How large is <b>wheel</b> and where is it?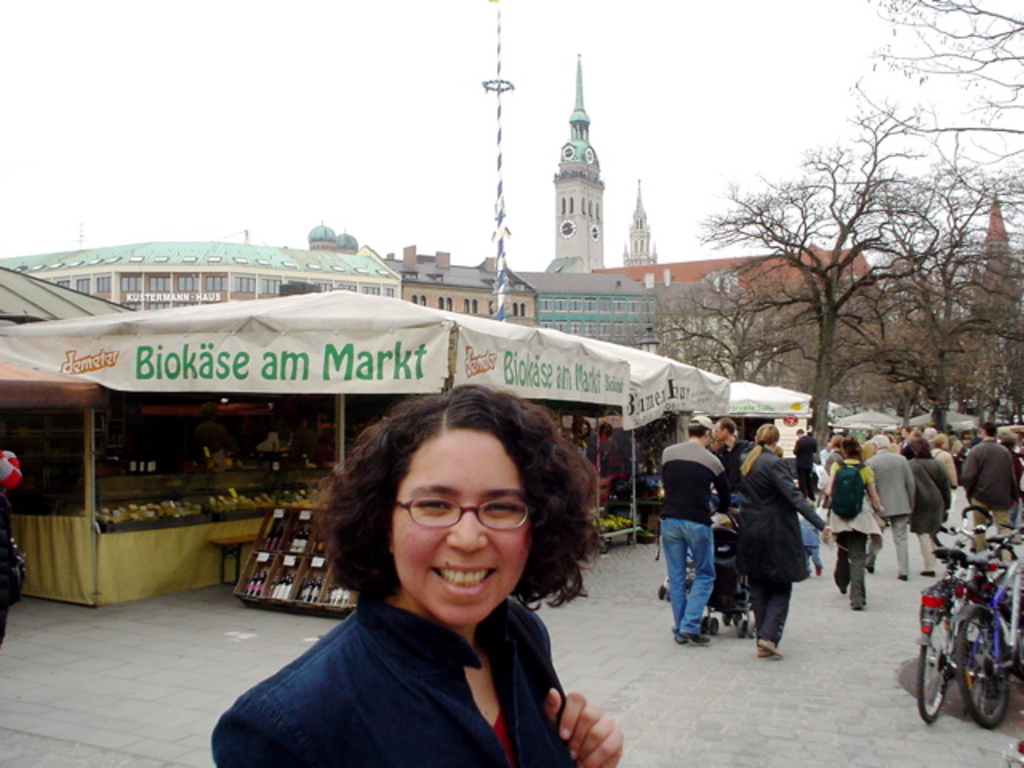
Bounding box: 747,618,757,638.
